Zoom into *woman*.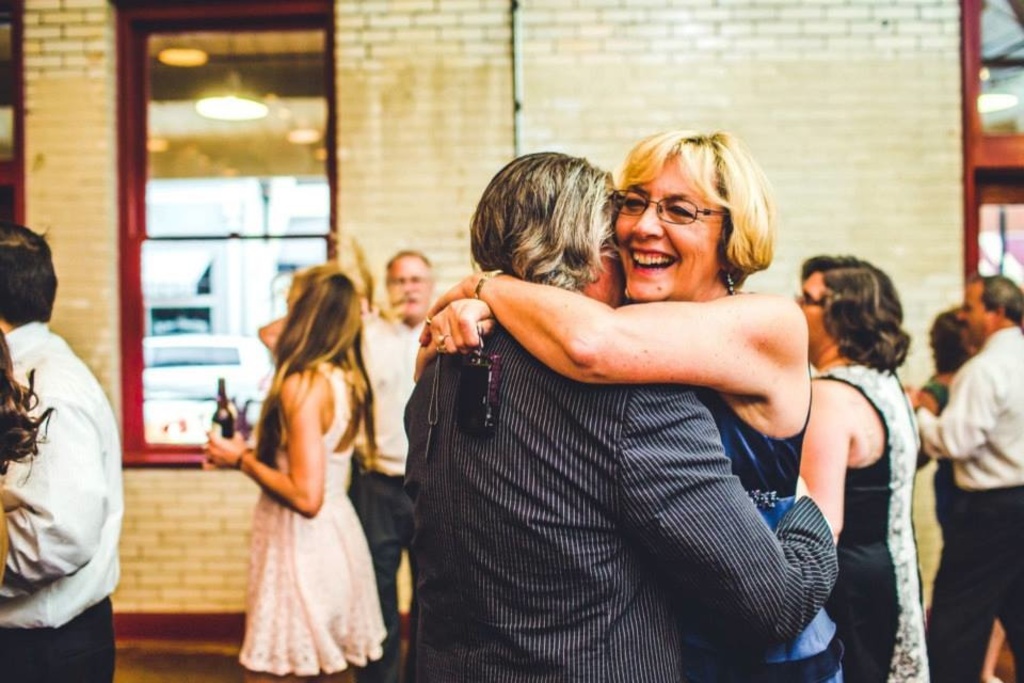
Zoom target: <box>195,244,401,682</box>.
